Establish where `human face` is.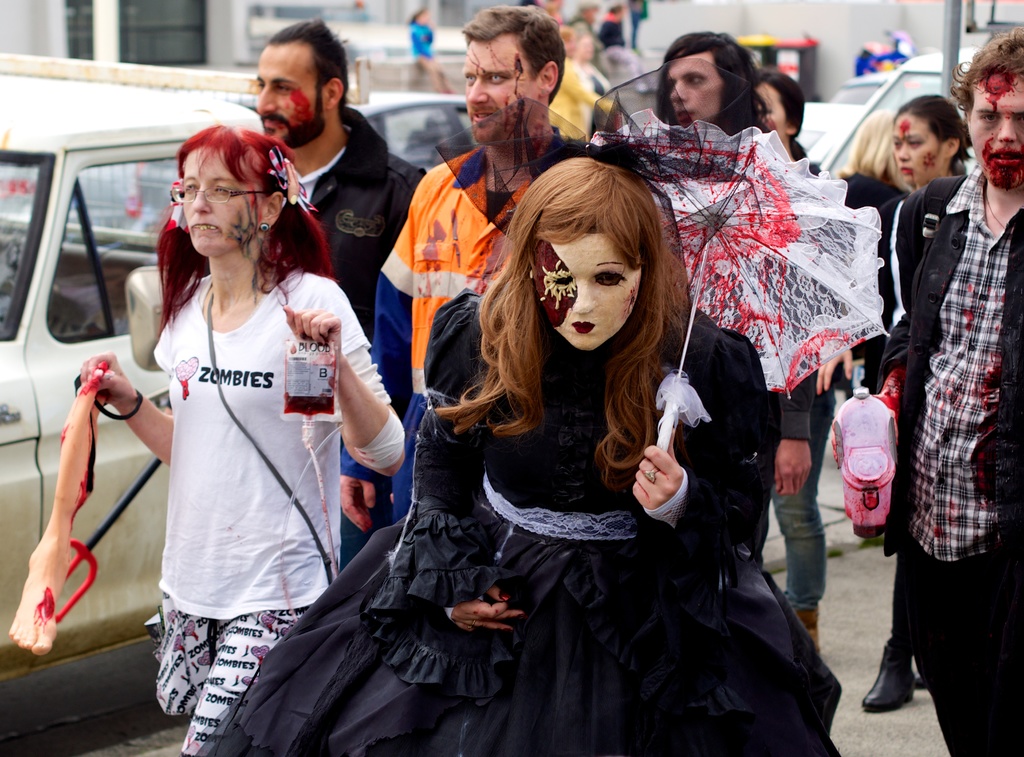
Established at pyautogui.locateOnScreen(461, 38, 539, 143).
